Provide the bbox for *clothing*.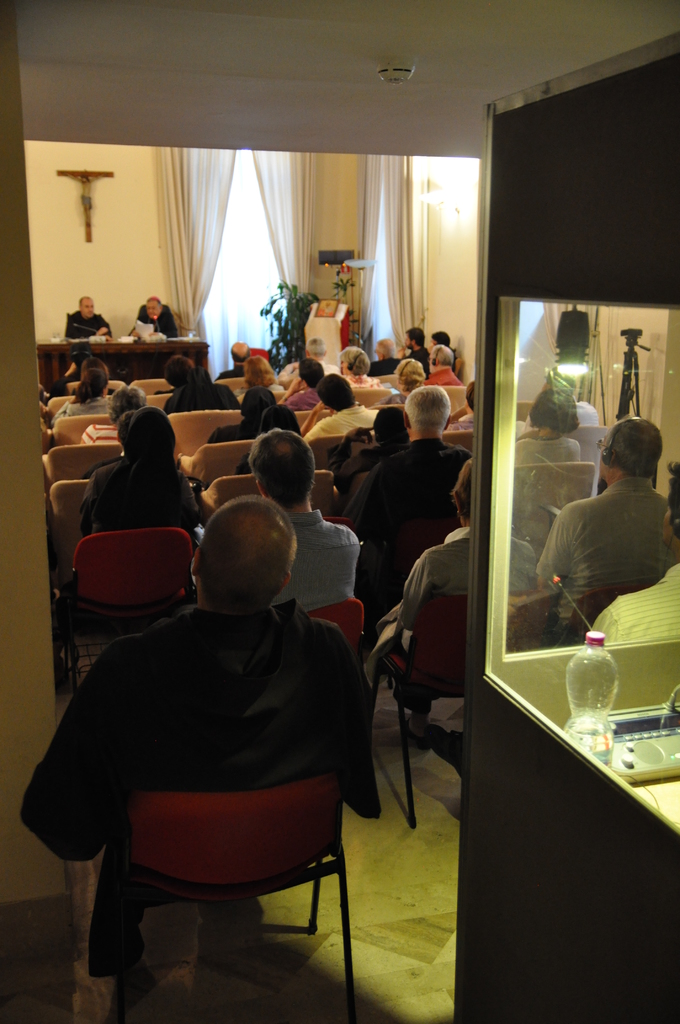
<bbox>1, 593, 393, 993</bbox>.
